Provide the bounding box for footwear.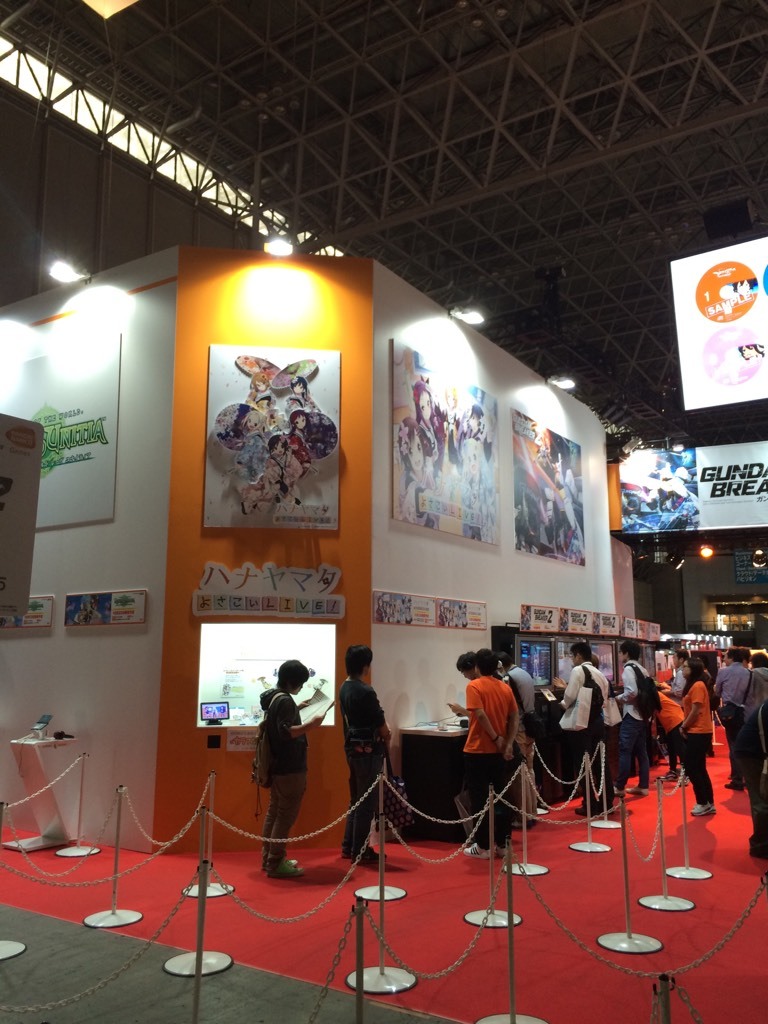
x1=262, y1=861, x2=315, y2=877.
